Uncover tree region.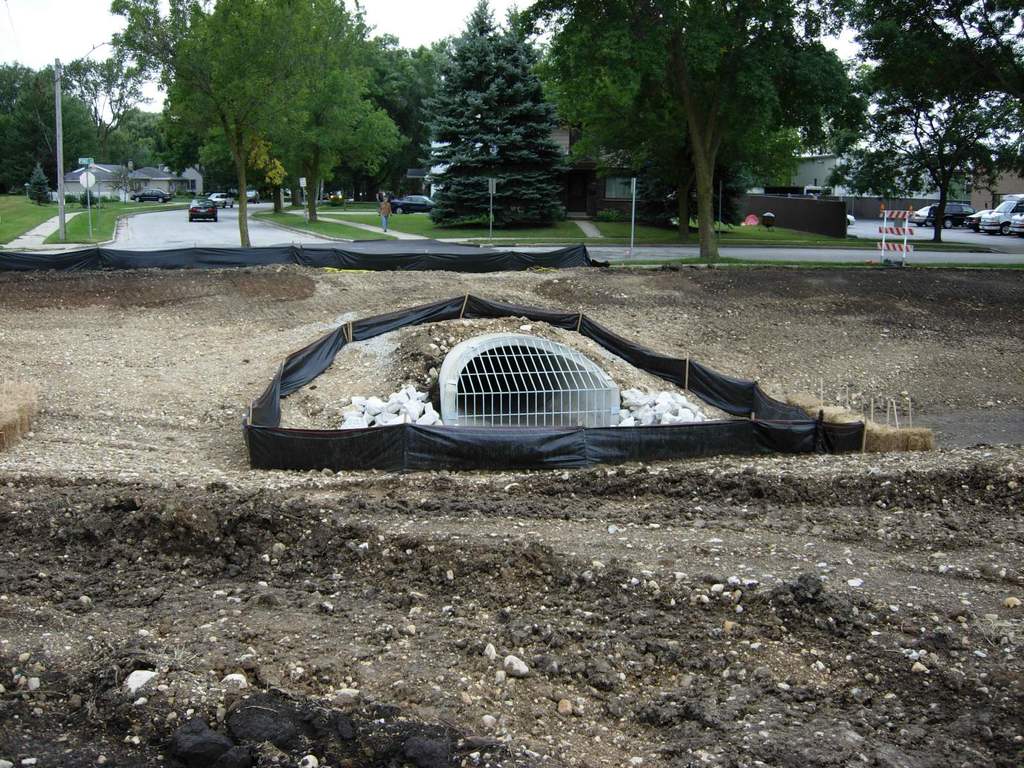
Uncovered: rect(399, 28, 574, 152).
